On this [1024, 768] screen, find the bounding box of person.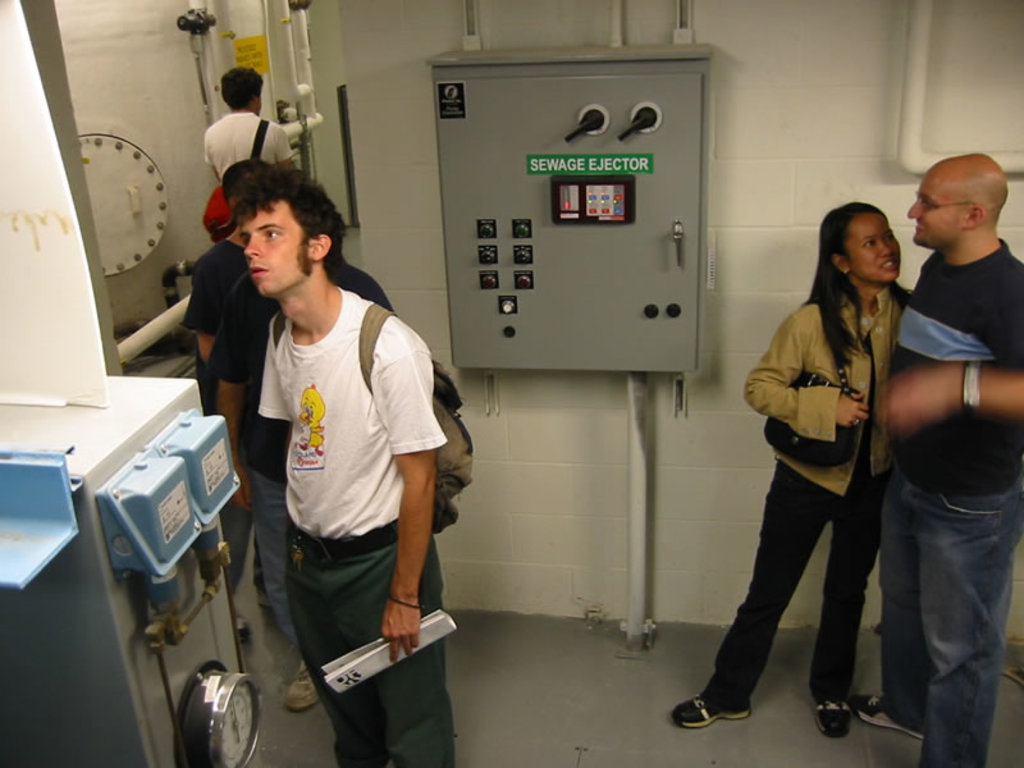
Bounding box: 238:168:490:767.
